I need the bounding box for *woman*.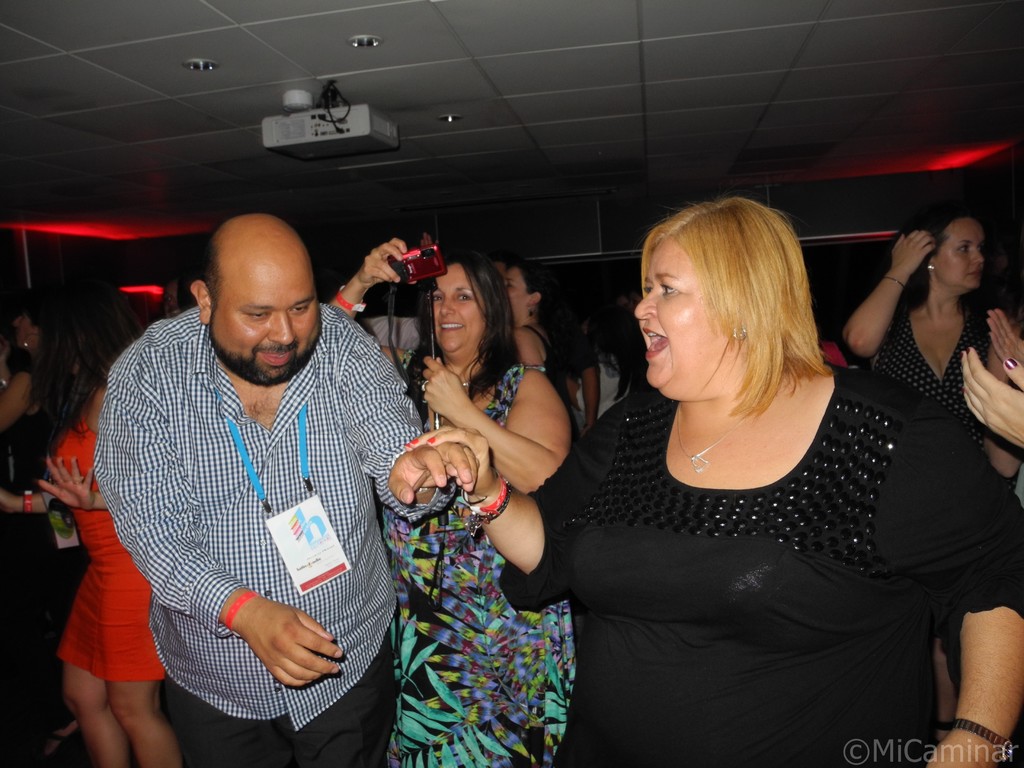
Here it is: Rect(0, 271, 161, 767).
